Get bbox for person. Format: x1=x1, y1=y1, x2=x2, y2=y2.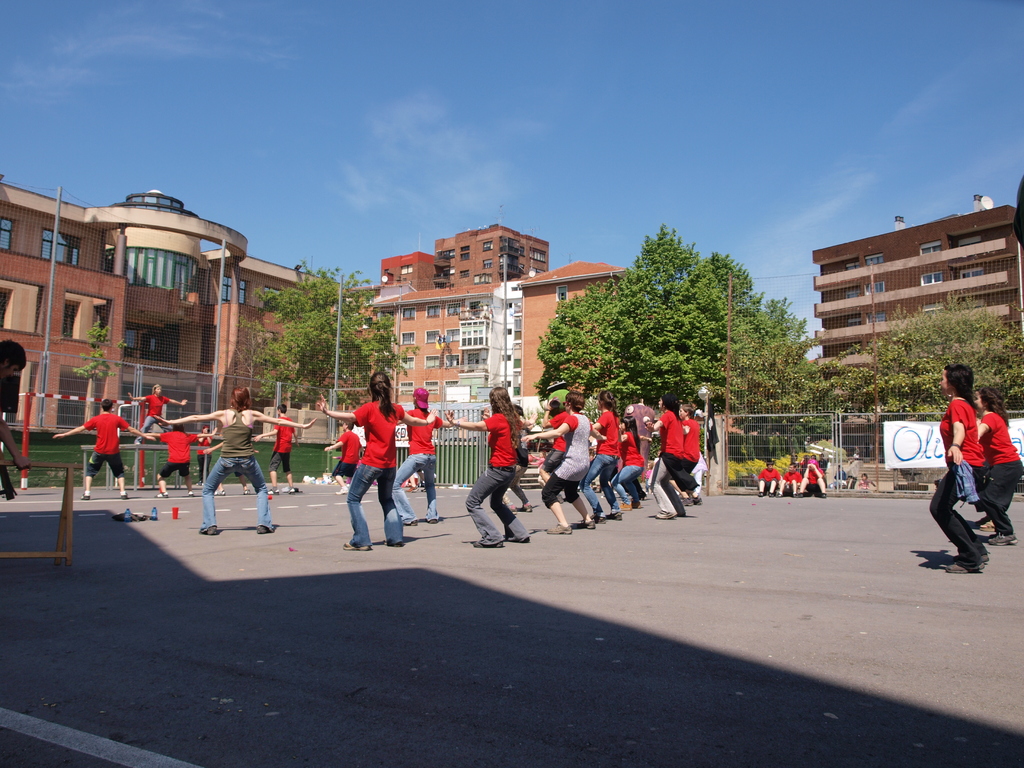
x1=759, y1=463, x2=781, y2=495.
